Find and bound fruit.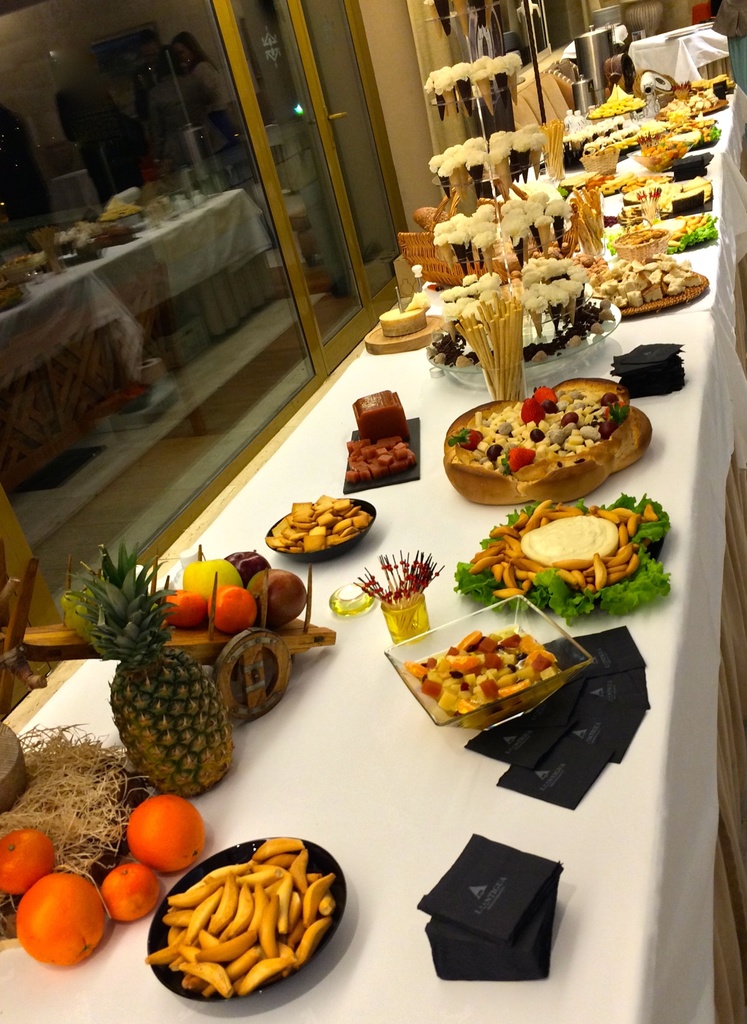
Bound: bbox=[124, 793, 212, 879].
